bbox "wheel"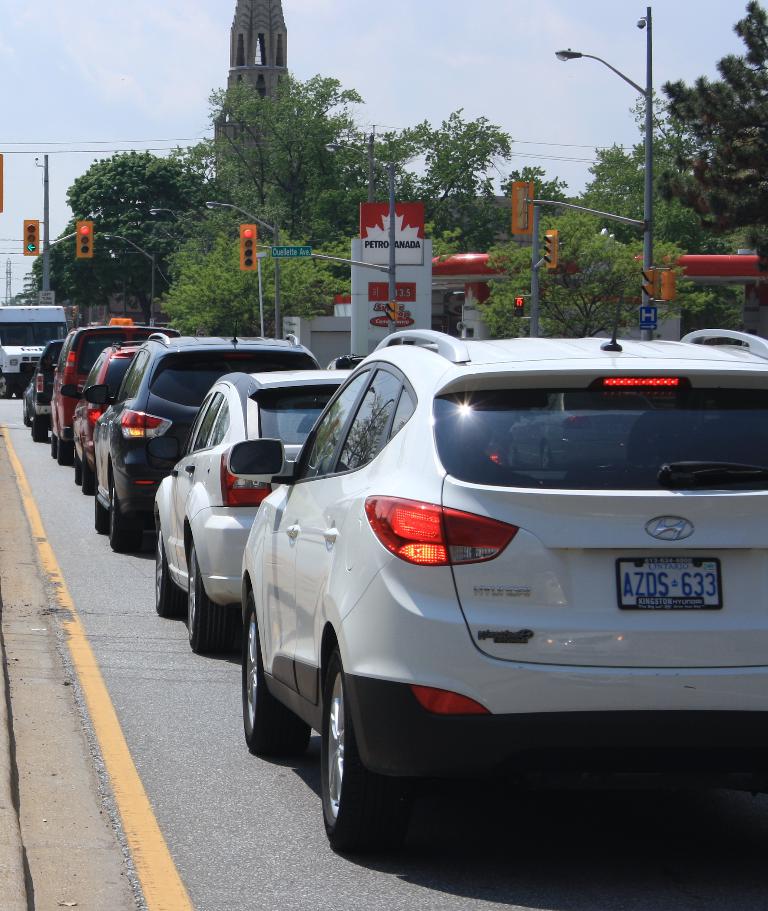
x1=75, y1=449, x2=88, y2=481
